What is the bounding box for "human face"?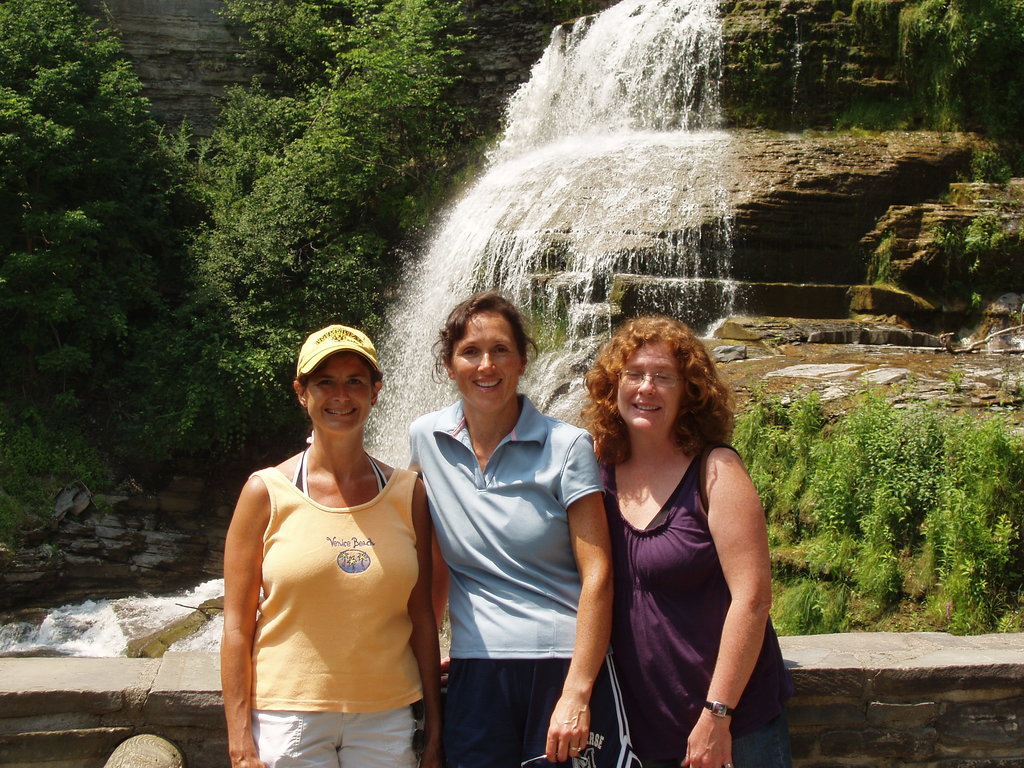
crop(298, 352, 370, 433).
